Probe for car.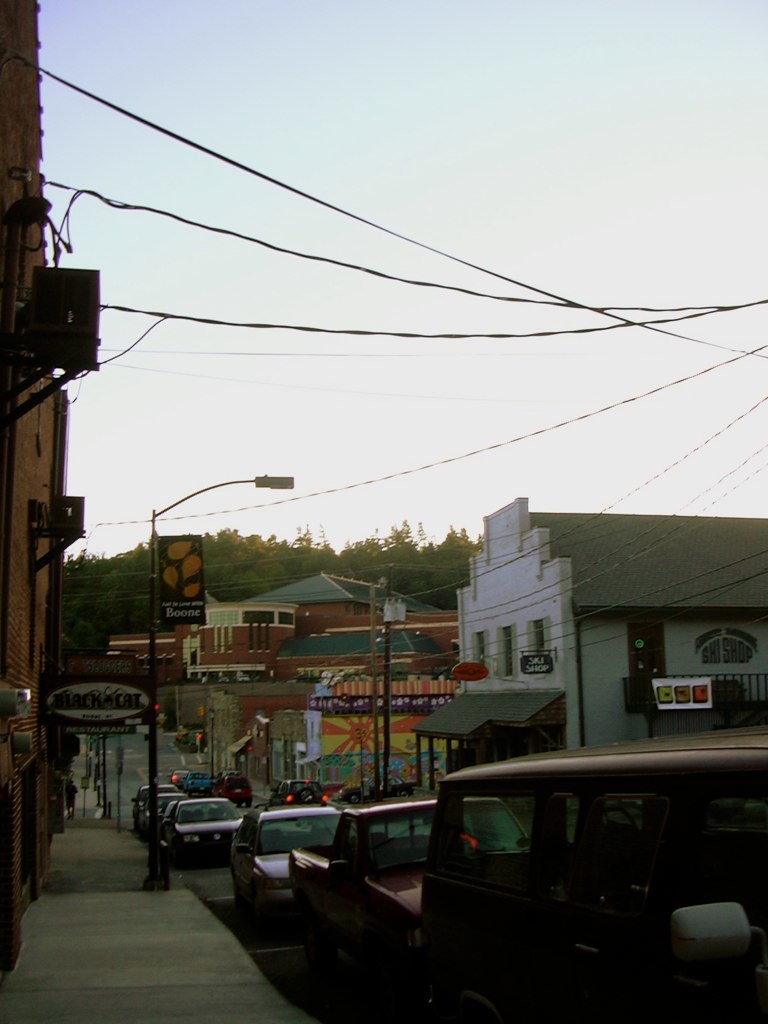
Probe result: x1=229, y1=799, x2=346, y2=939.
